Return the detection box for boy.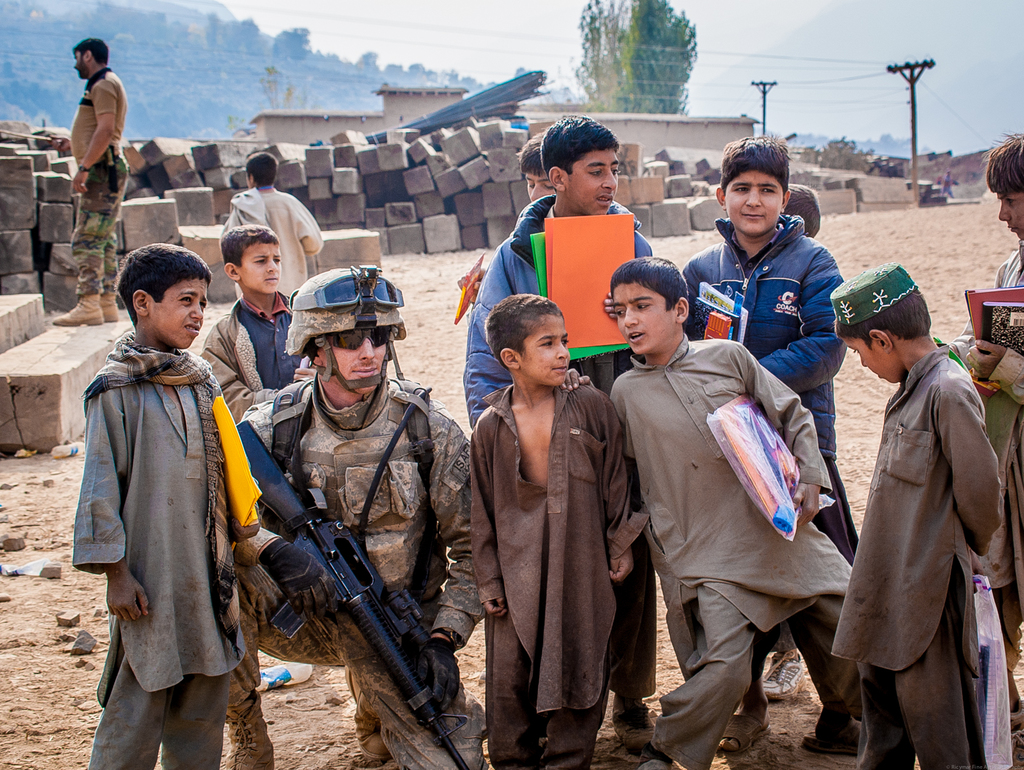
Rect(467, 116, 655, 735).
